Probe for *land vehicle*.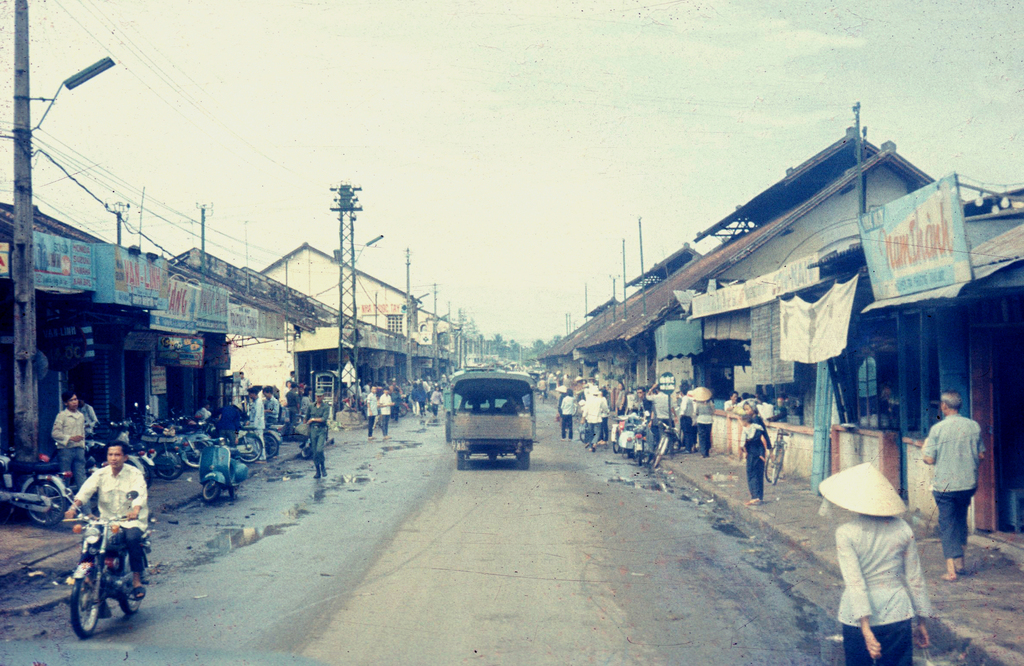
Probe result: (x1=621, y1=416, x2=630, y2=455).
